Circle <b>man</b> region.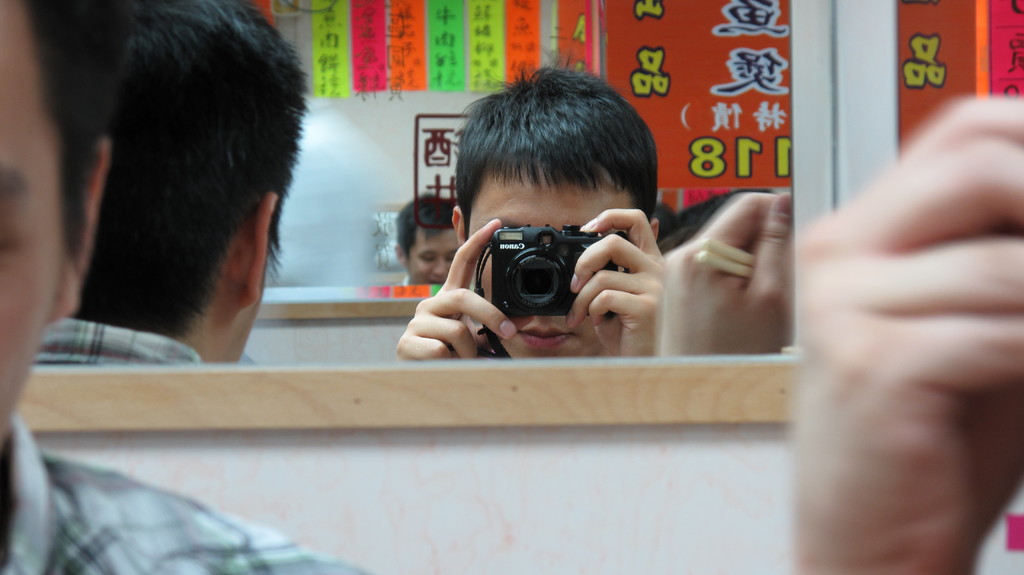
Region: region(0, 0, 380, 574).
